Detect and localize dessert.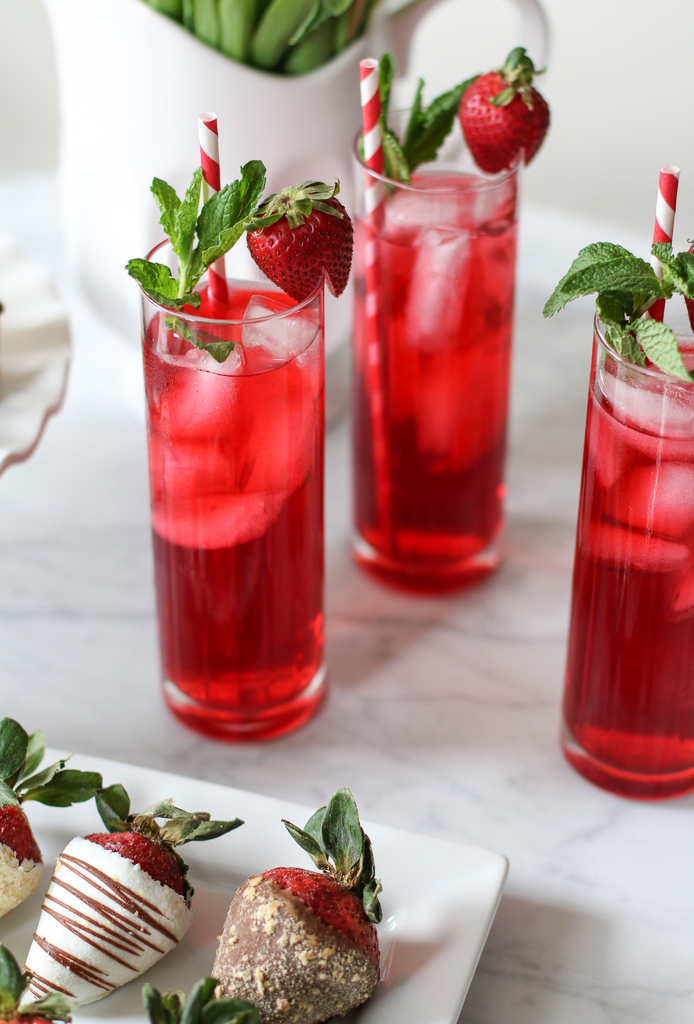
Localized at x1=0, y1=720, x2=98, y2=913.
